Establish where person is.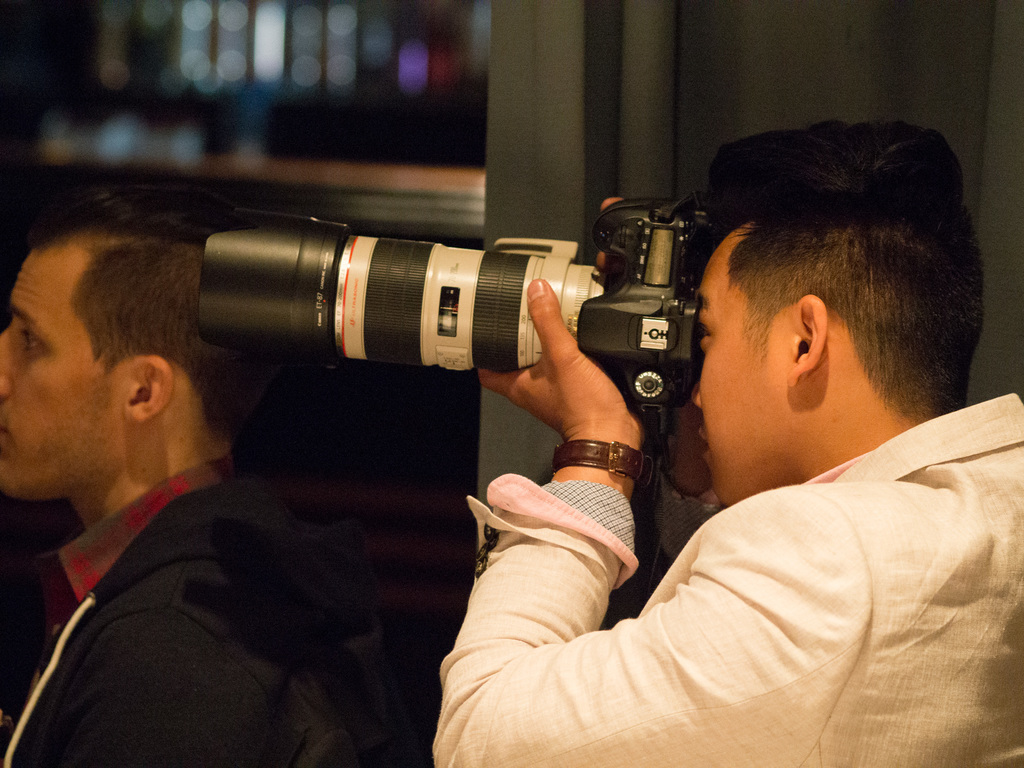
Established at box=[297, 140, 1023, 764].
